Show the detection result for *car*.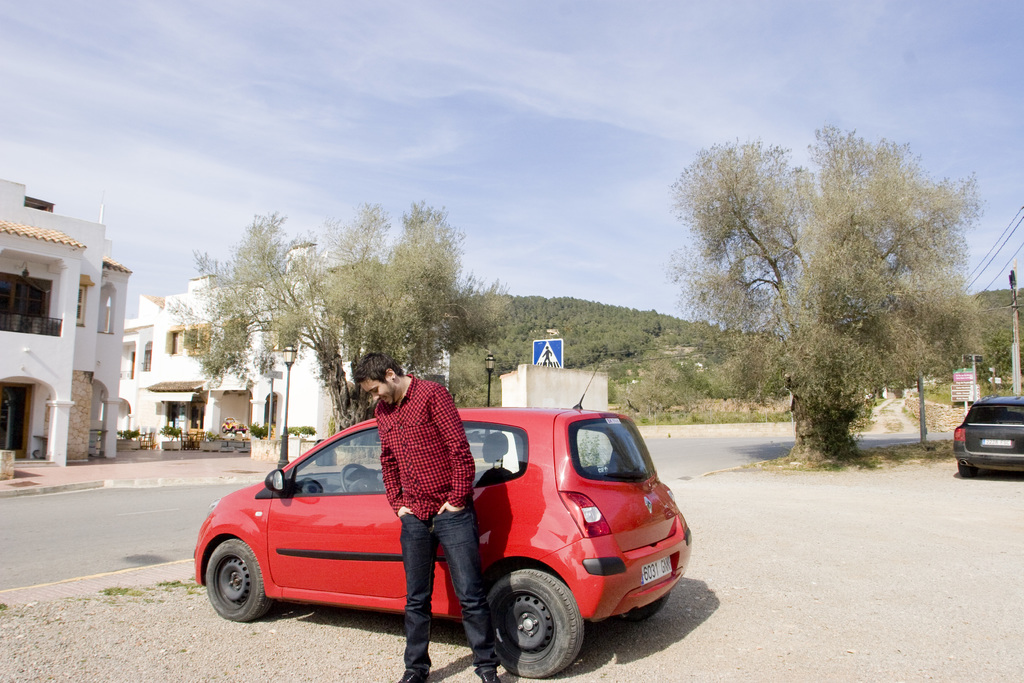
x1=956, y1=394, x2=1023, y2=485.
